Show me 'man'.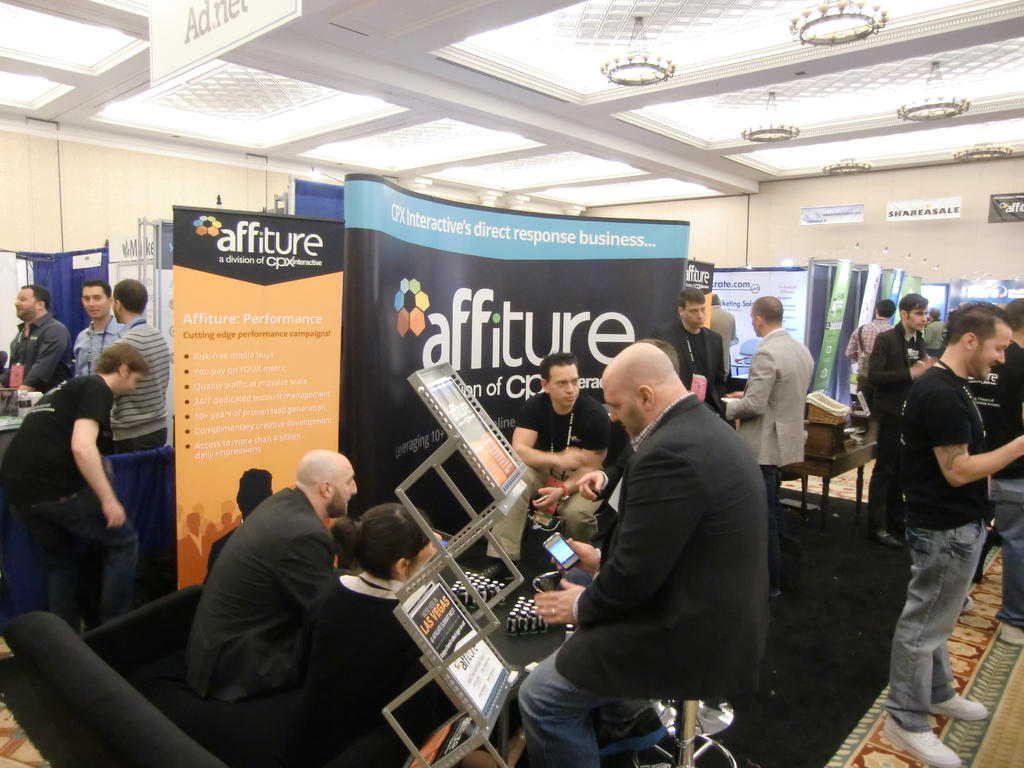
'man' is here: detection(183, 447, 356, 703).
